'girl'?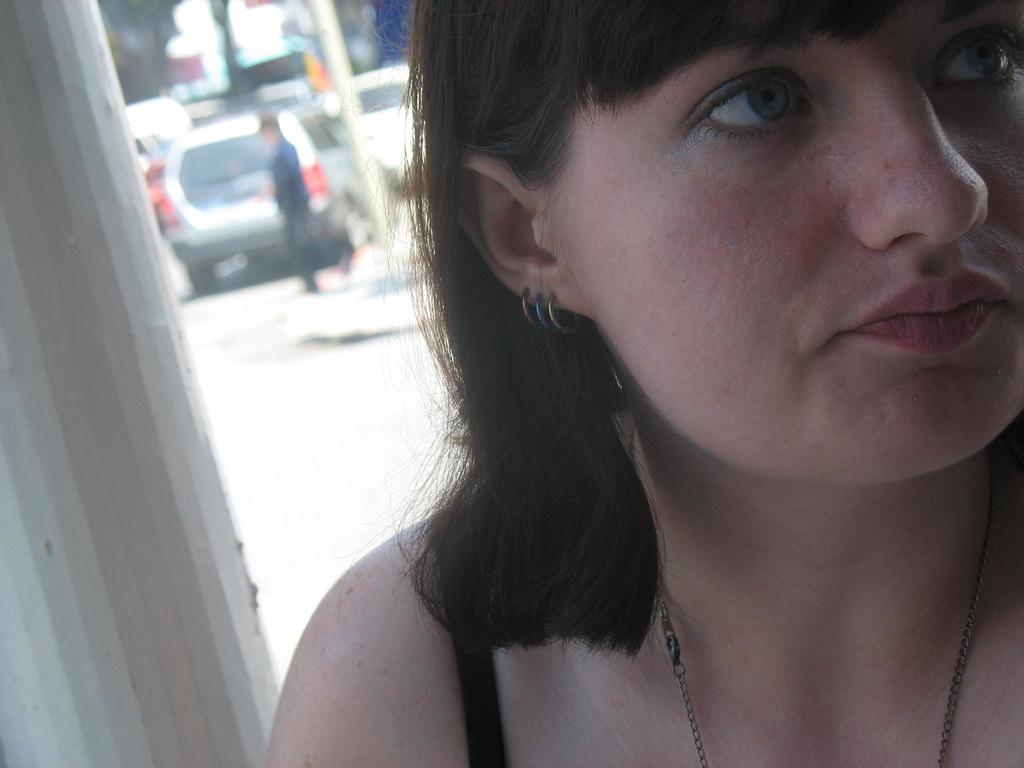
bbox=[261, 1, 1023, 767]
